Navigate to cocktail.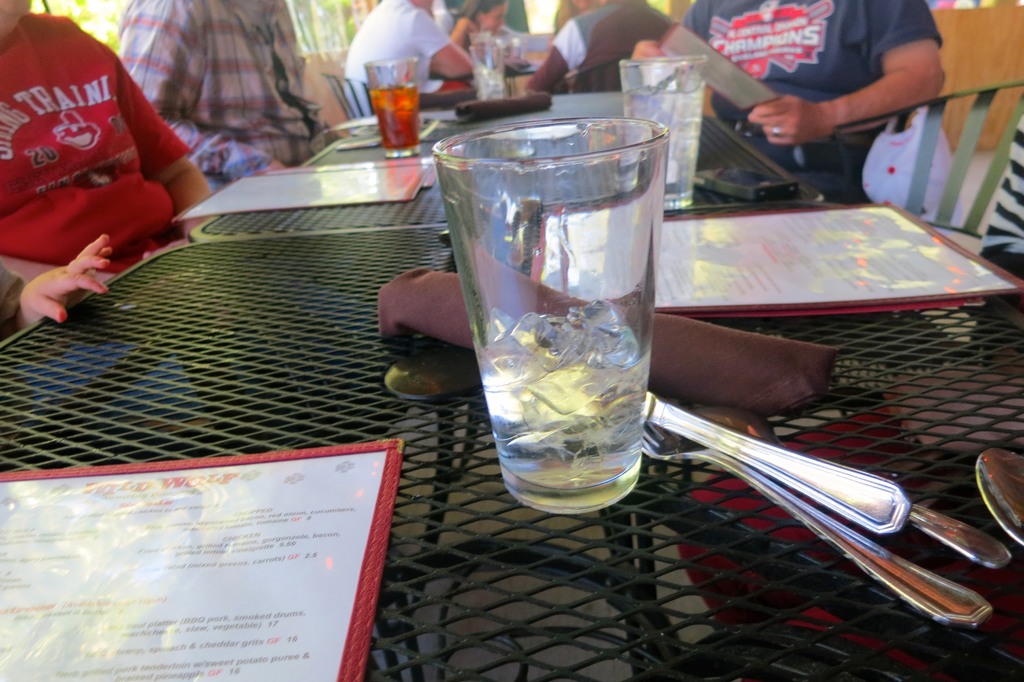
Navigation target: (433, 106, 668, 509).
